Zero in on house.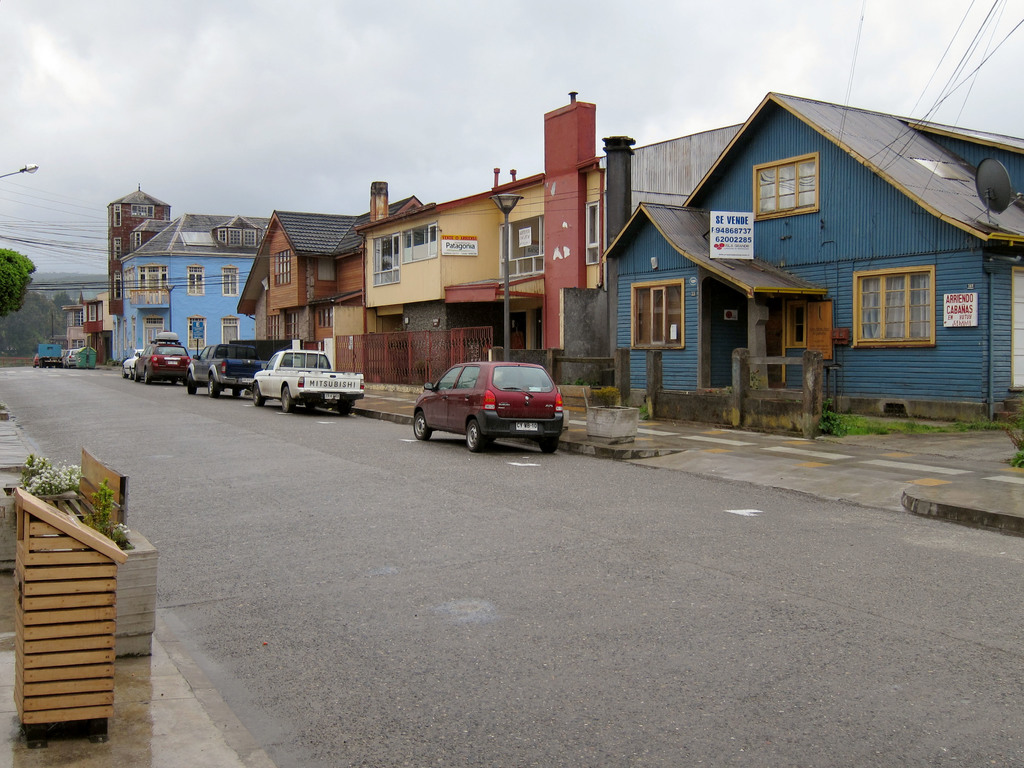
Zeroed in: Rect(602, 94, 1023, 441).
